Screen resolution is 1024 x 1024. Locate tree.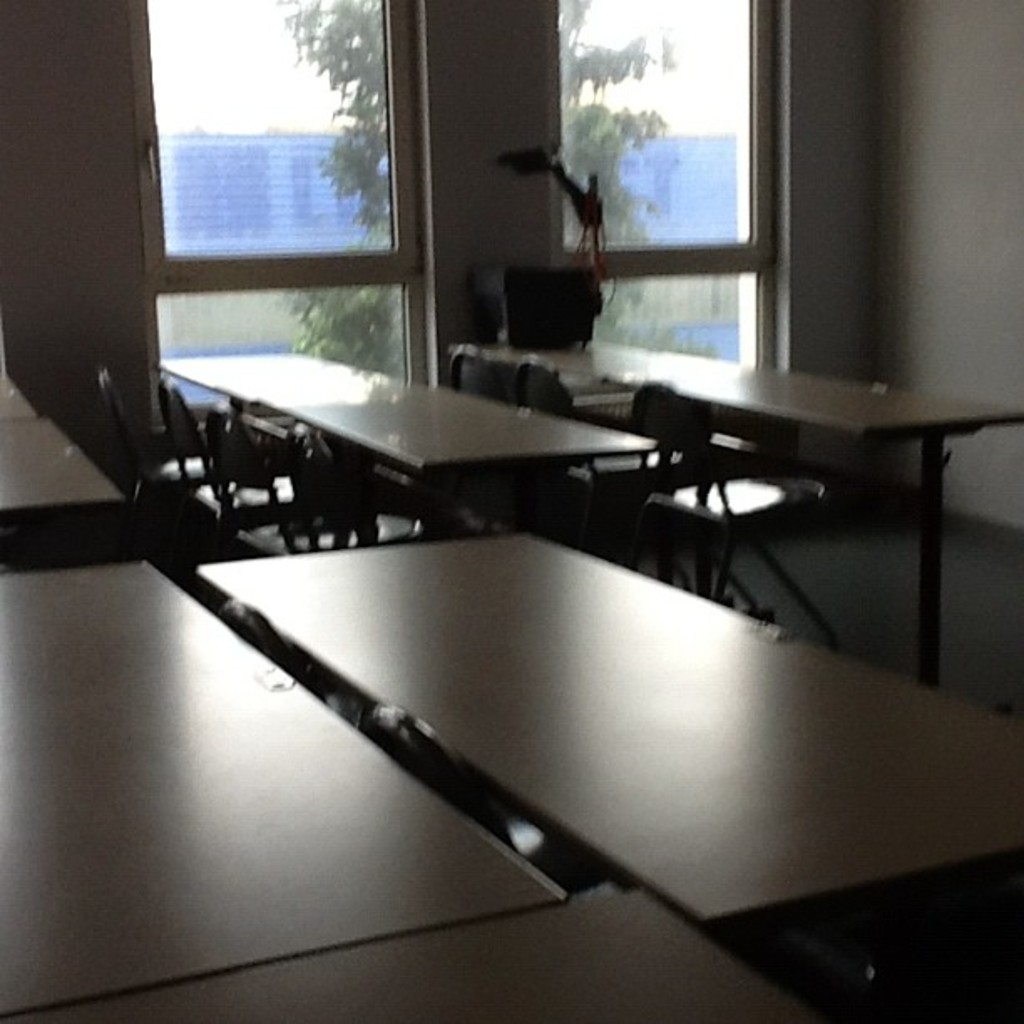
bbox=(271, 0, 719, 393).
